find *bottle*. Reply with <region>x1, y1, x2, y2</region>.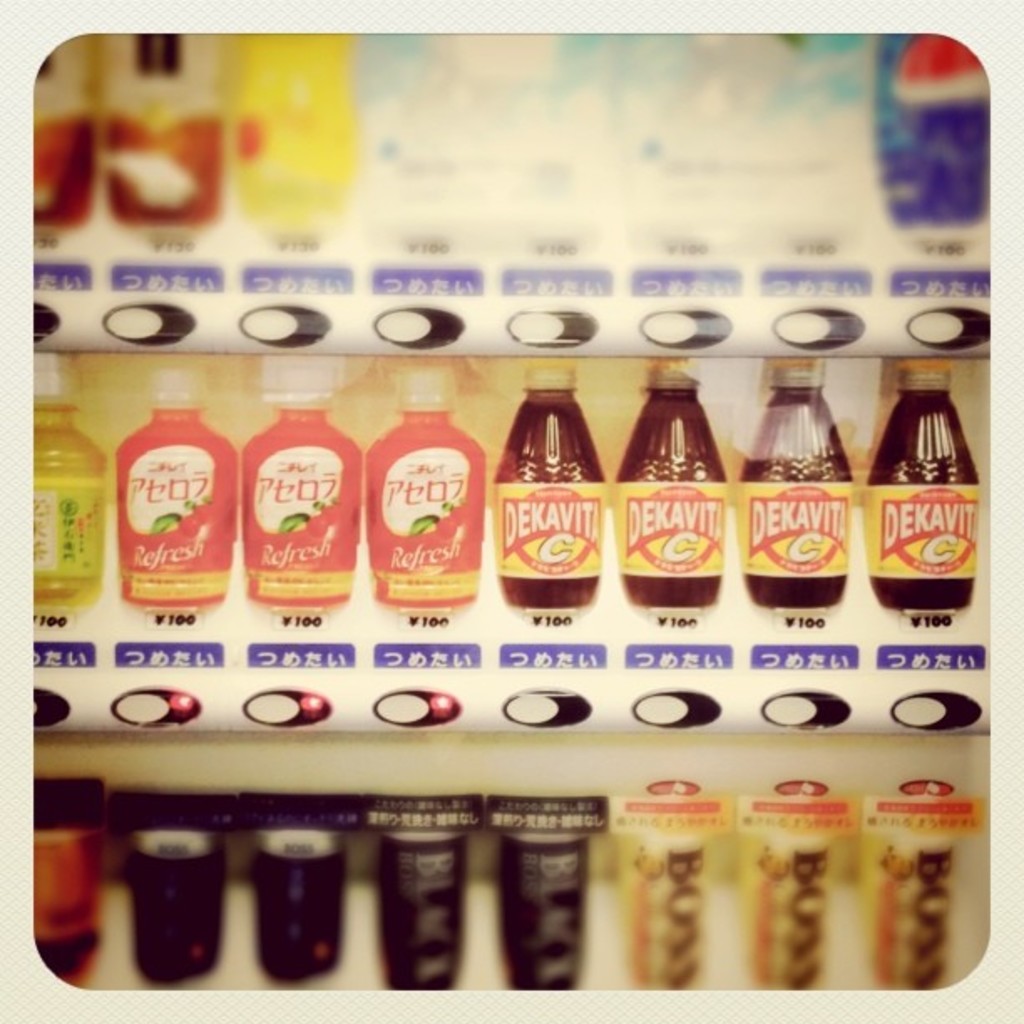
<region>356, 365, 490, 616</region>.
